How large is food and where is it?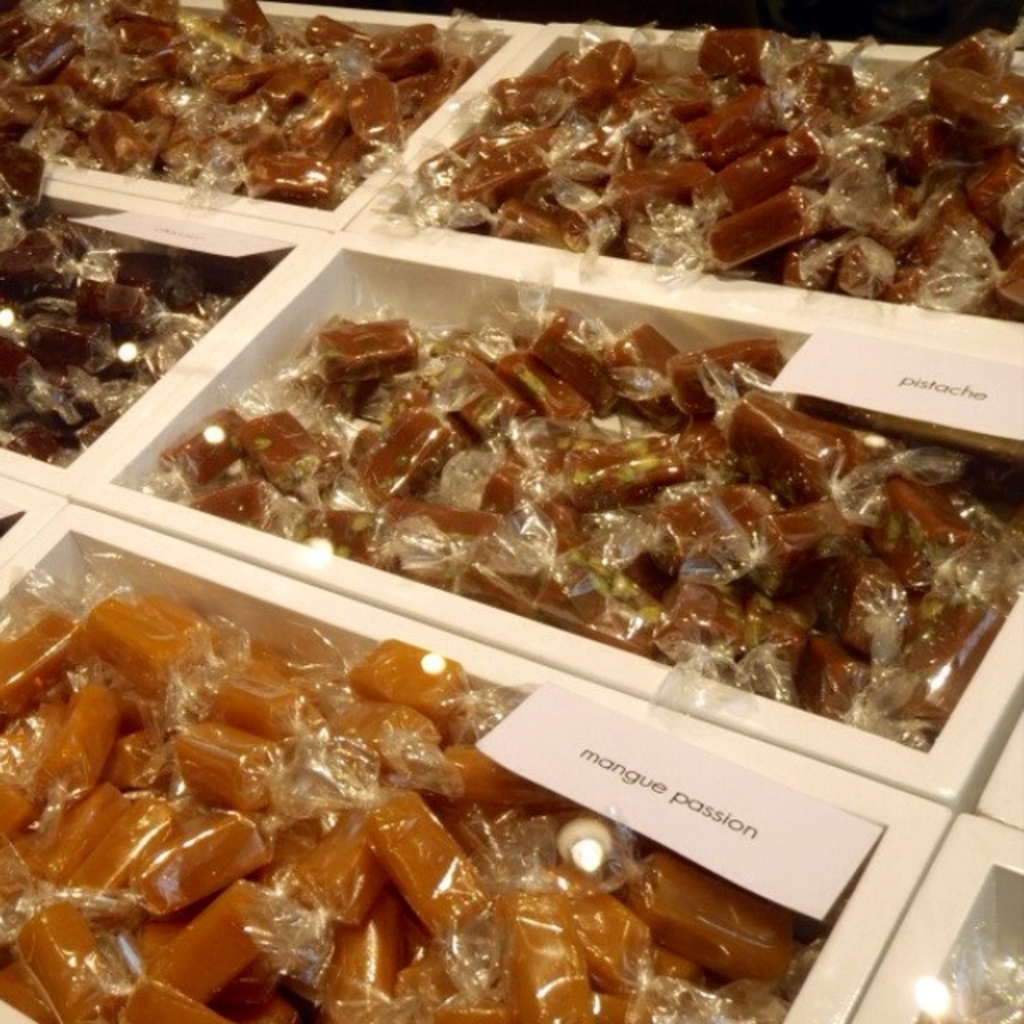
Bounding box: {"x1": 0, "y1": 584, "x2": 806, "y2": 1022}.
